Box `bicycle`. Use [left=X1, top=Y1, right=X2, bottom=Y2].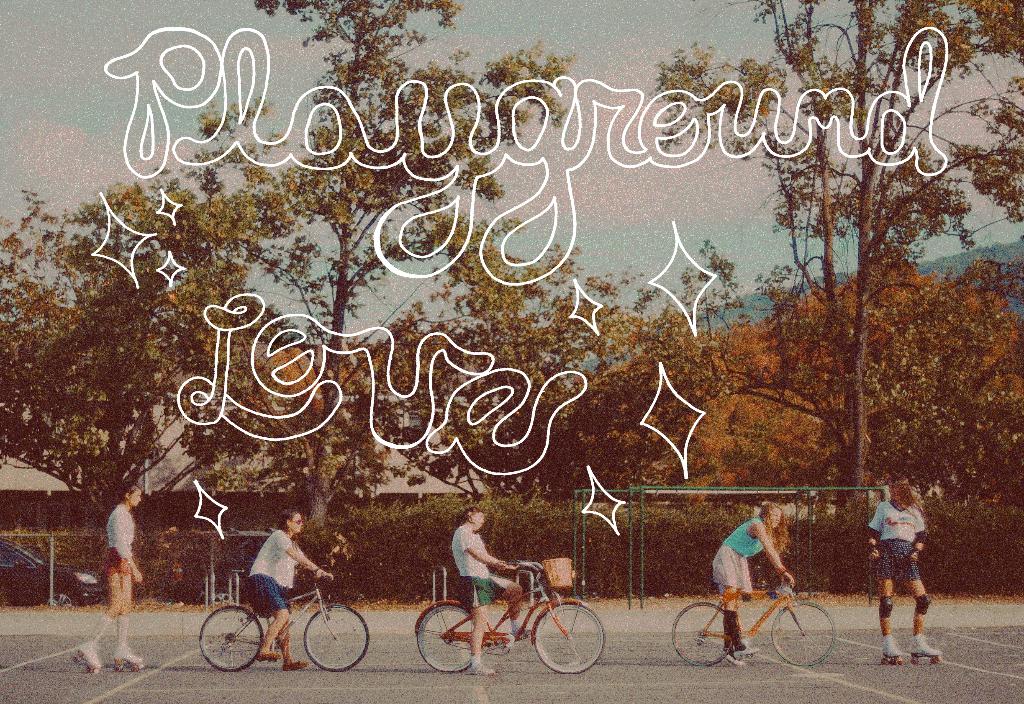
[left=199, top=577, right=369, bottom=676].
